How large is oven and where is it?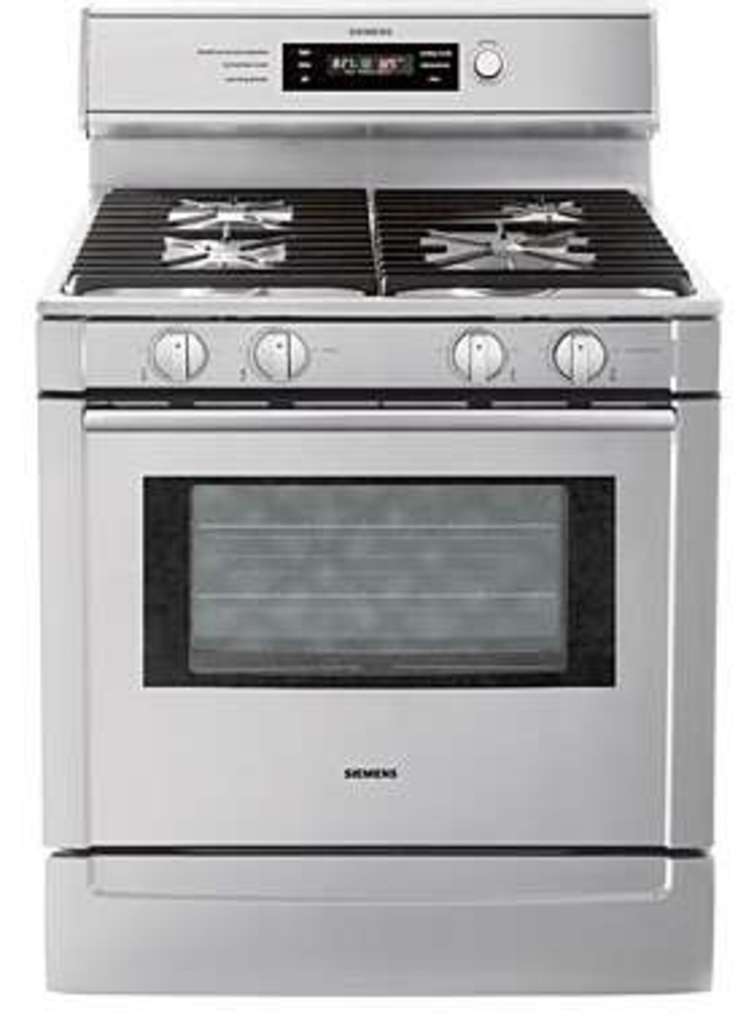
Bounding box: bbox=(48, 391, 708, 860).
